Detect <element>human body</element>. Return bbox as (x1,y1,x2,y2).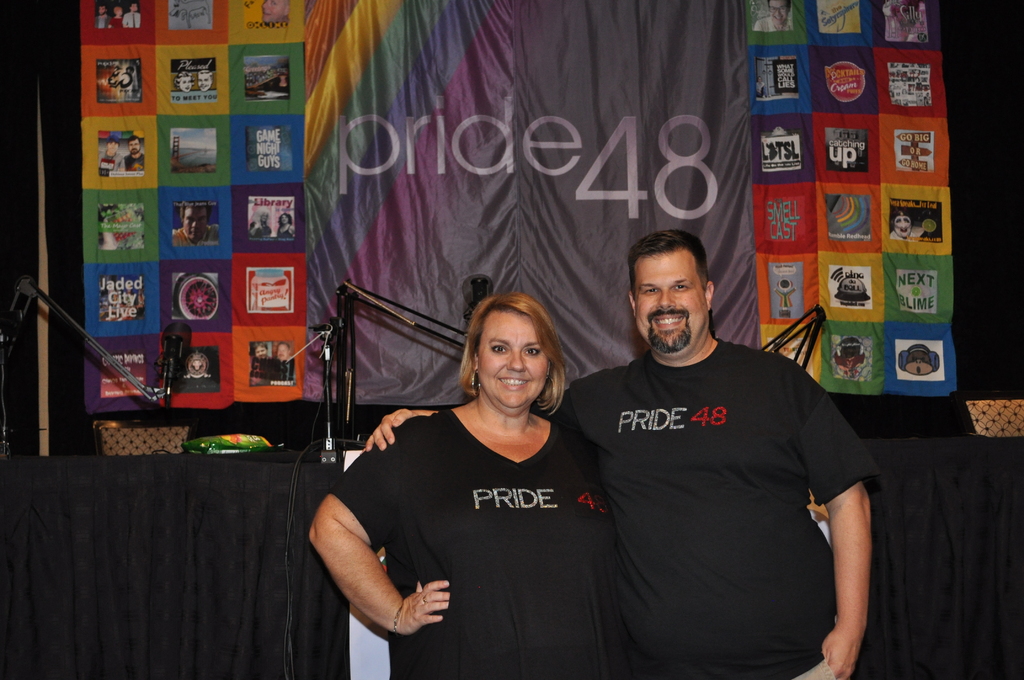
(100,149,143,175).
